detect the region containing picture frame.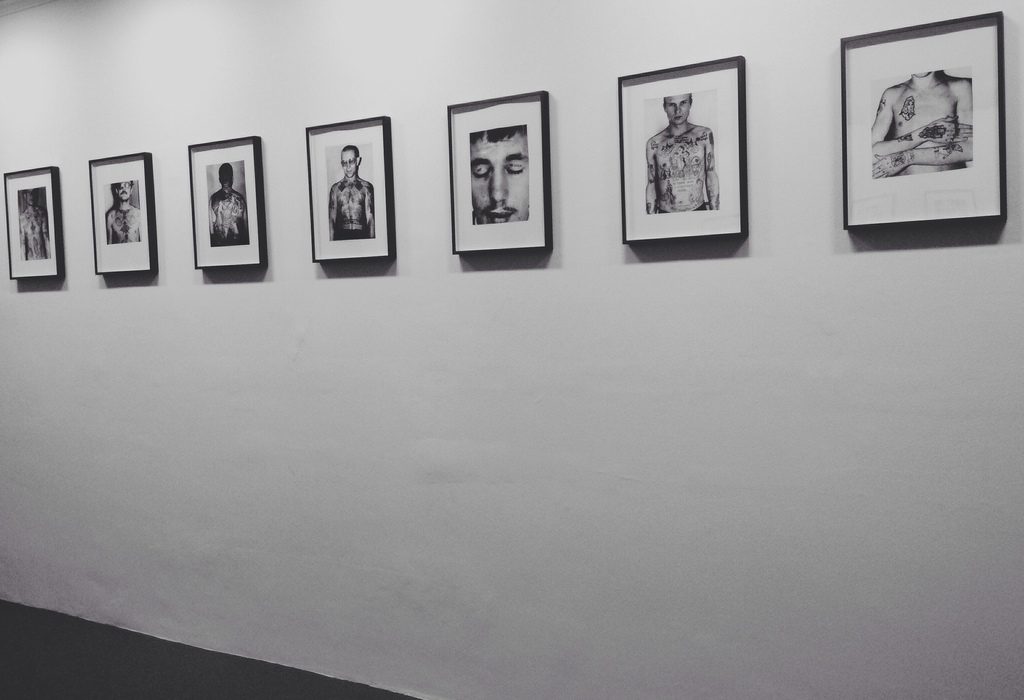
region(837, 8, 1007, 229).
